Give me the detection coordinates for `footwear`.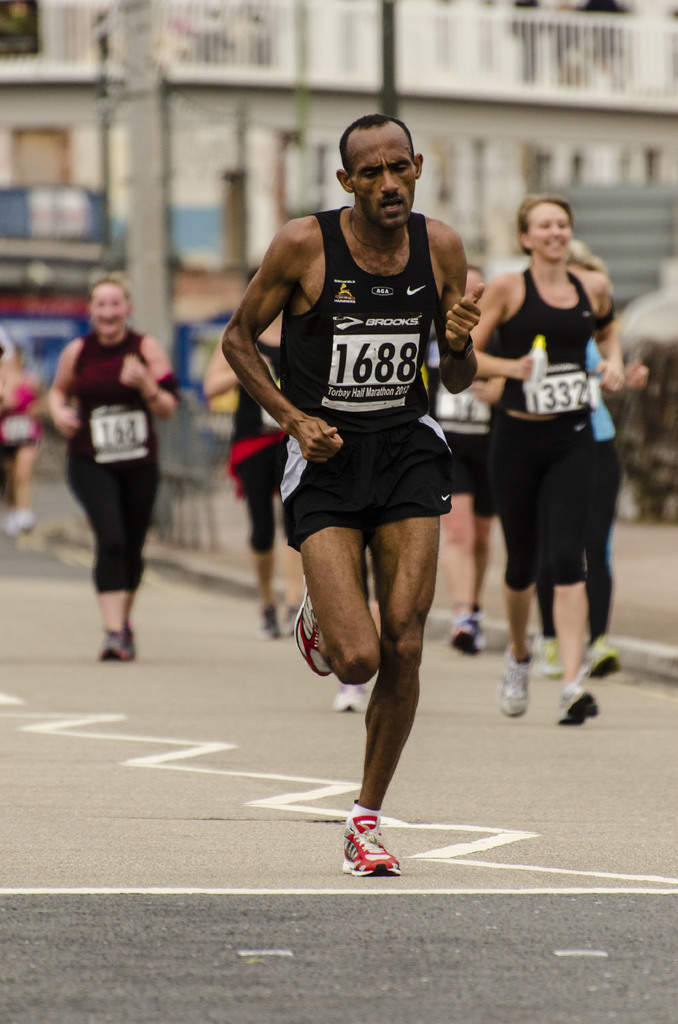
[343, 819, 414, 872].
